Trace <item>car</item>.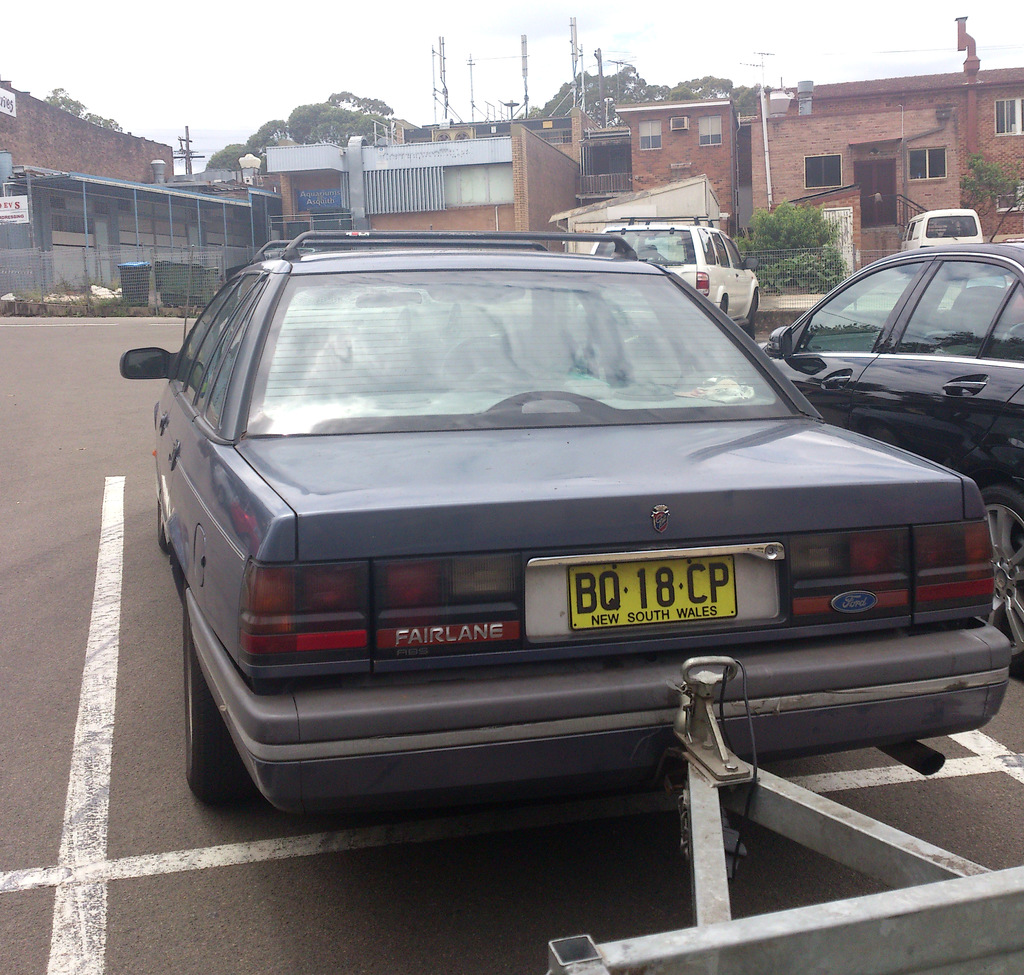
Traced to {"x1": 902, "y1": 214, "x2": 986, "y2": 251}.
